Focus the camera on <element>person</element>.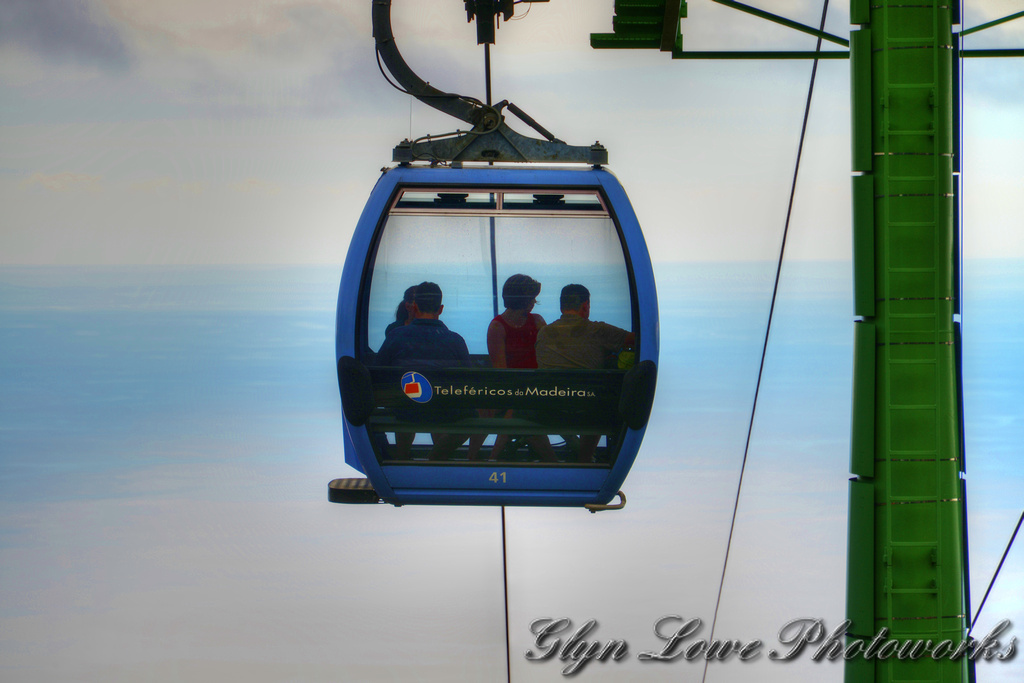
Focus region: bbox=(378, 278, 470, 464).
